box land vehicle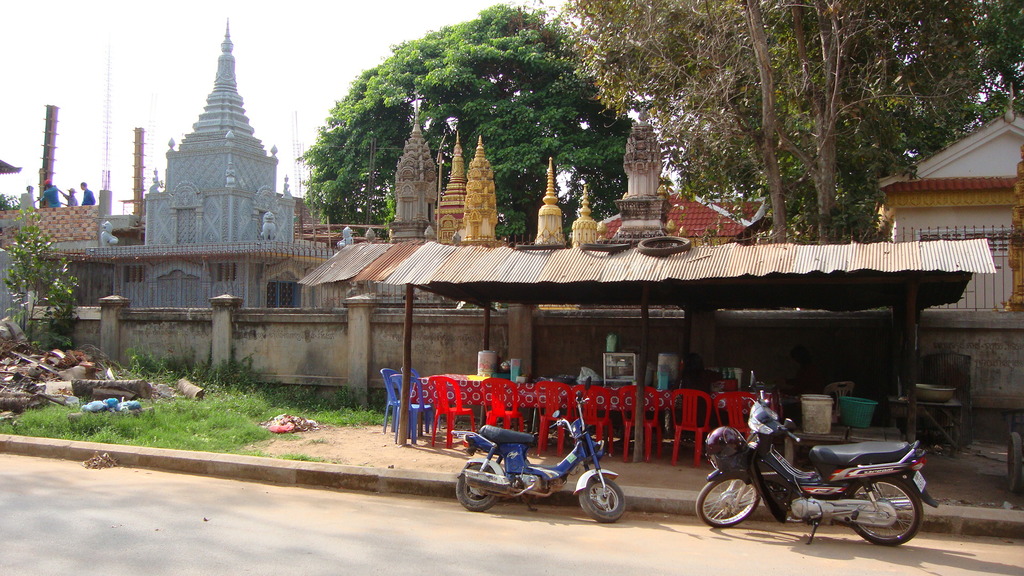
rect(689, 397, 943, 547)
